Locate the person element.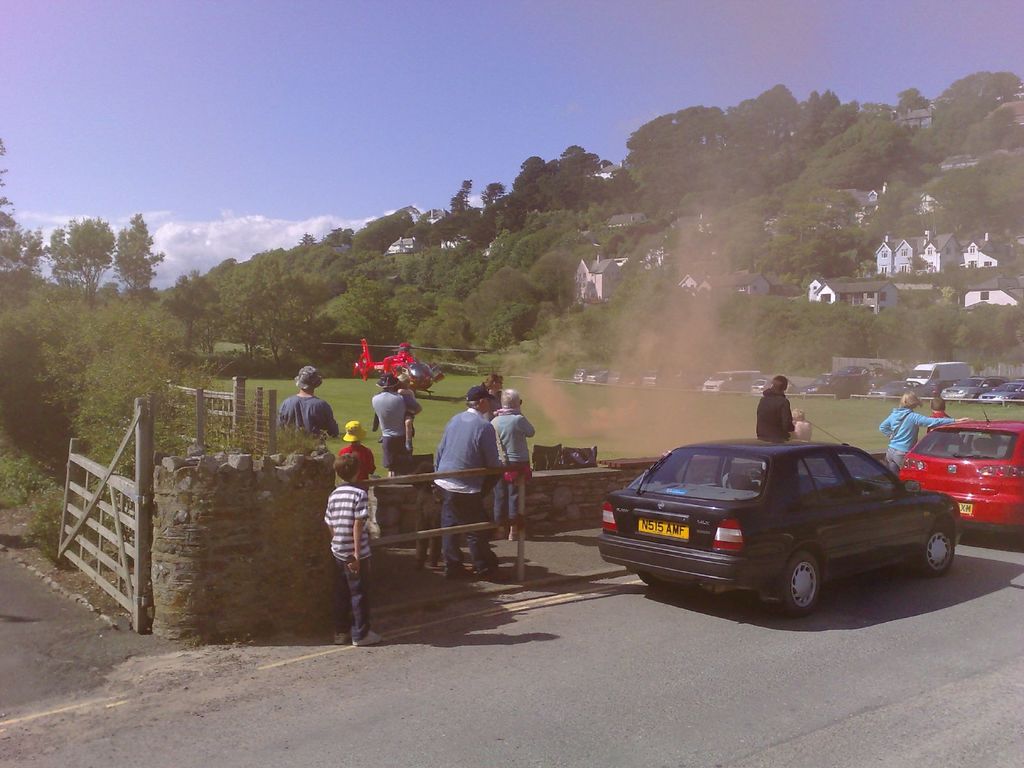
Element bbox: x1=371, y1=373, x2=426, y2=454.
